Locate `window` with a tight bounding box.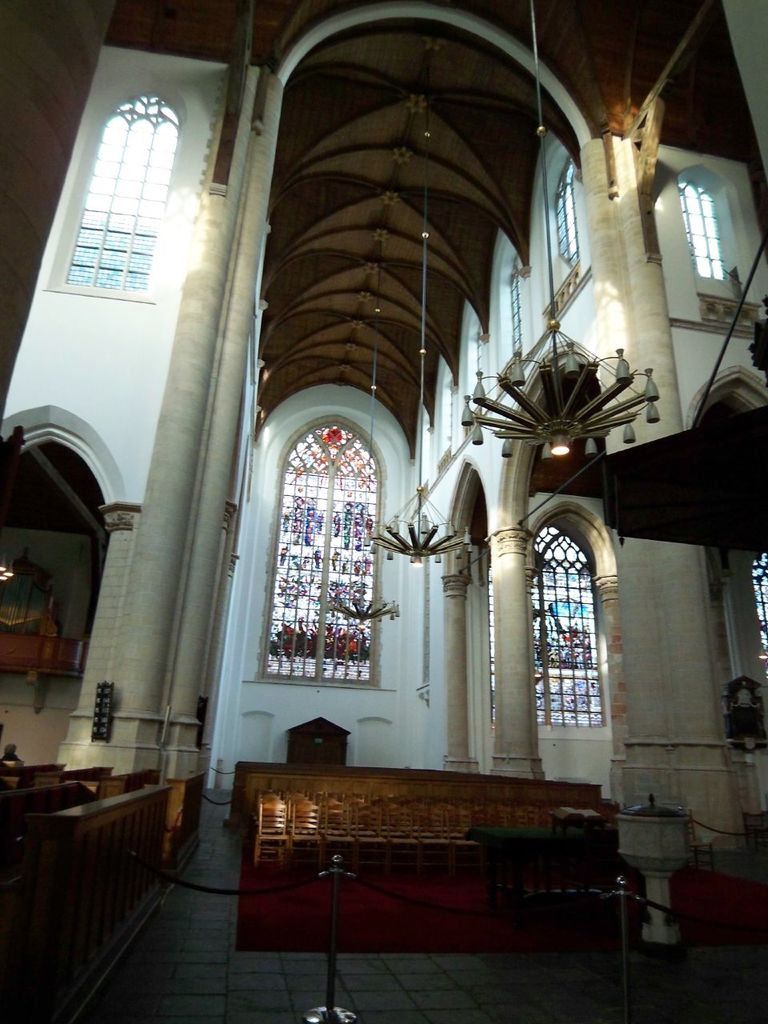
(276, 414, 385, 684).
